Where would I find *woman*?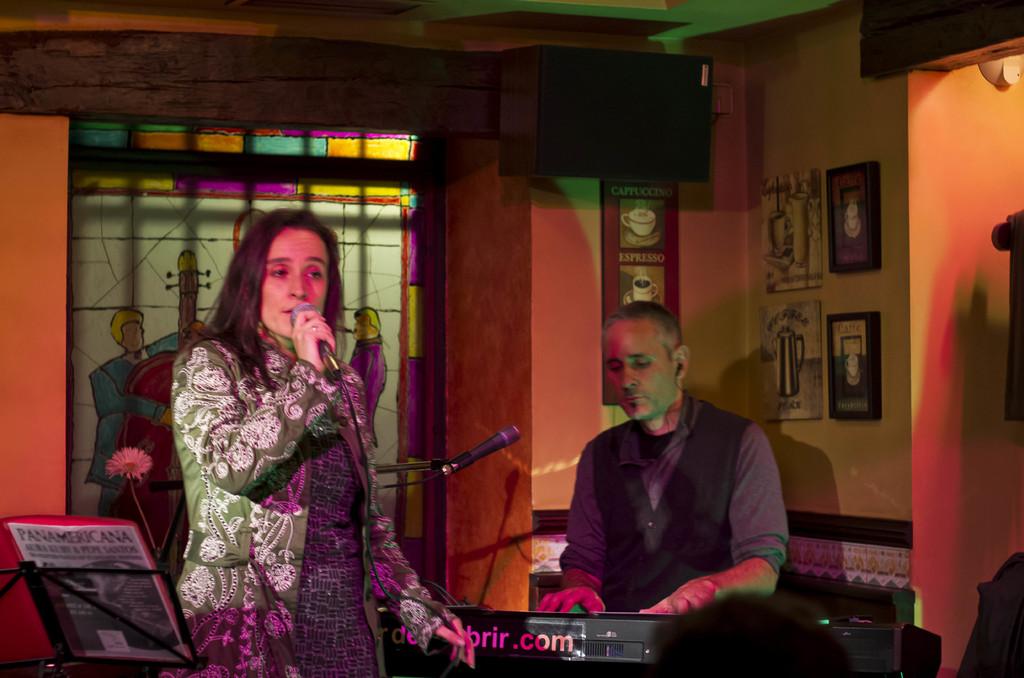
At (x1=177, y1=211, x2=468, y2=677).
